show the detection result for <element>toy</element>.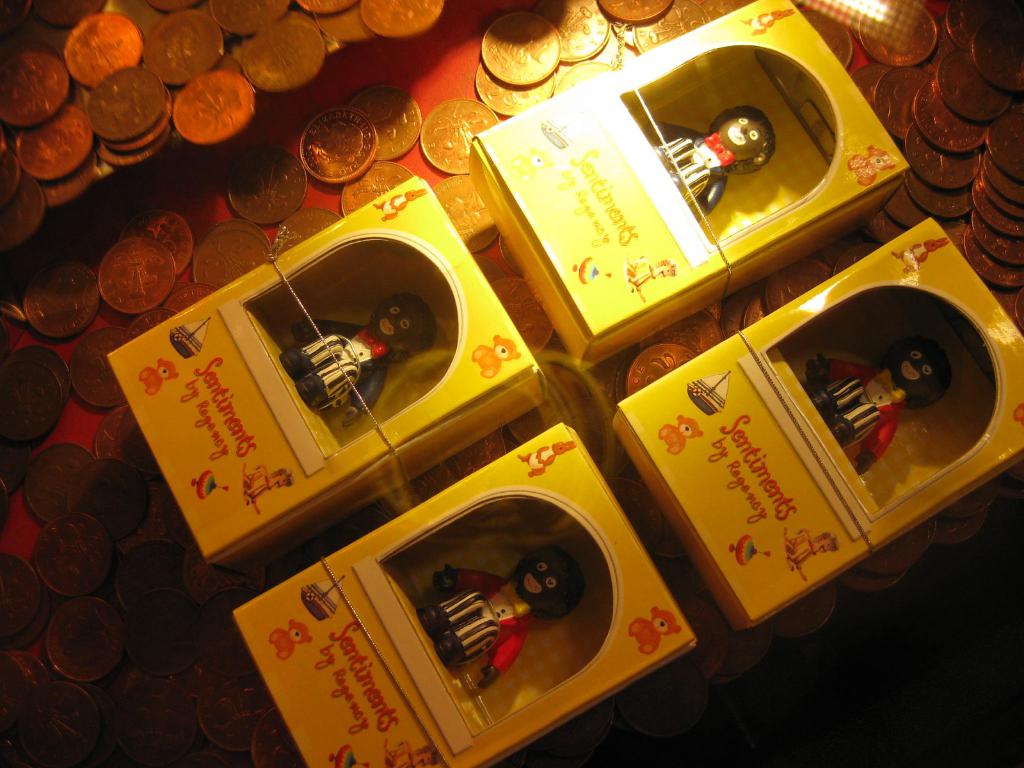
(568,259,616,286).
